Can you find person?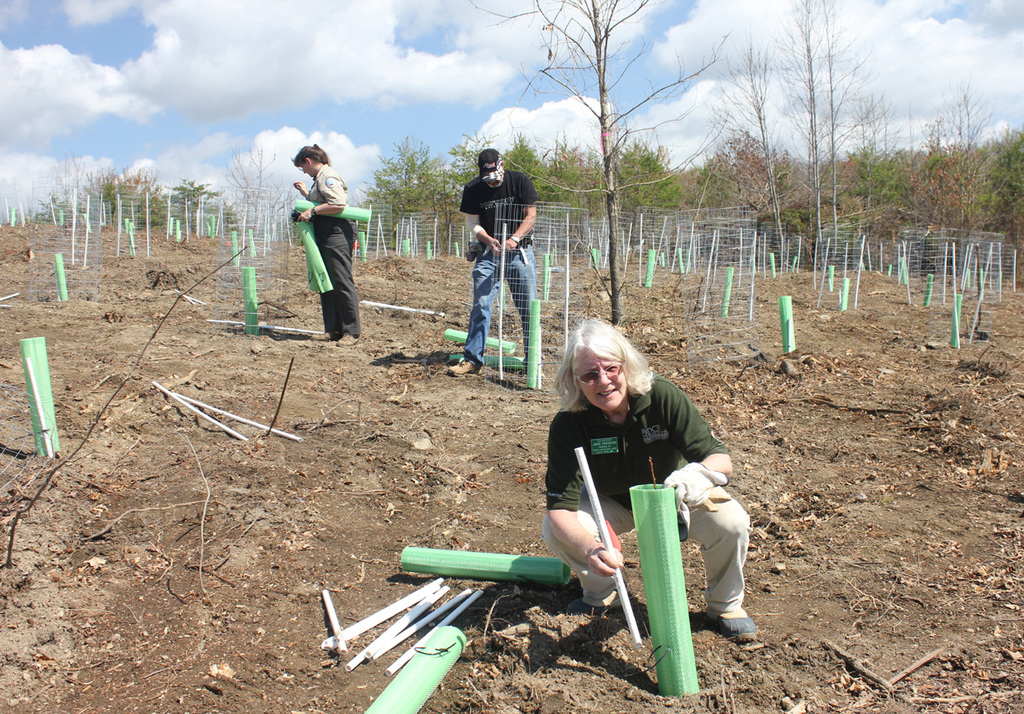
Yes, bounding box: l=447, t=148, r=546, b=382.
